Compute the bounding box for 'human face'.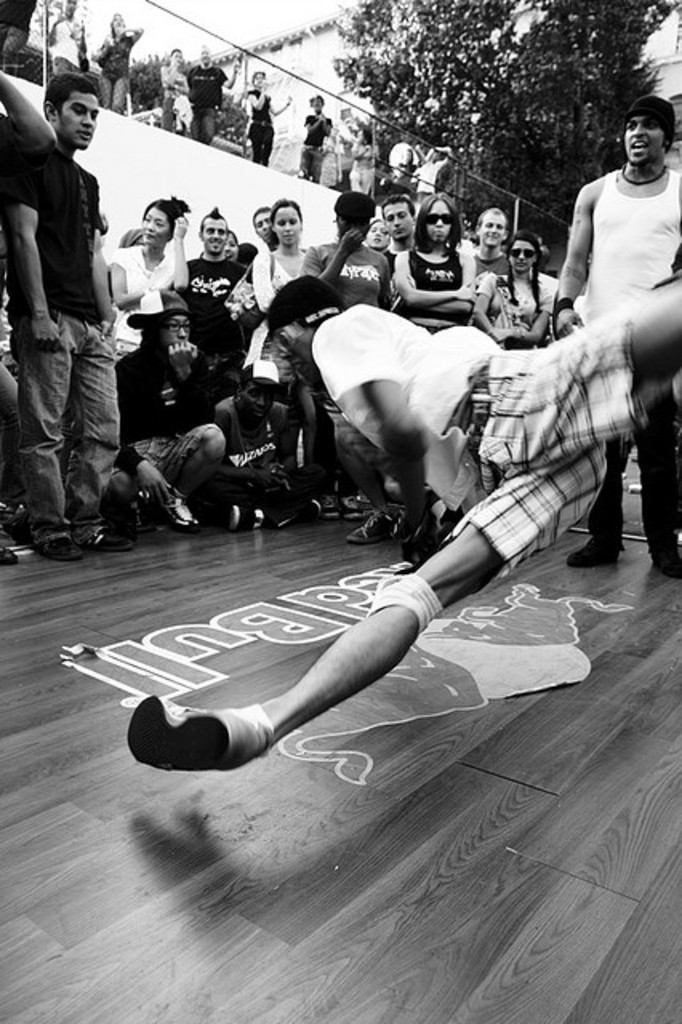
{"x1": 165, "y1": 312, "x2": 189, "y2": 342}.
